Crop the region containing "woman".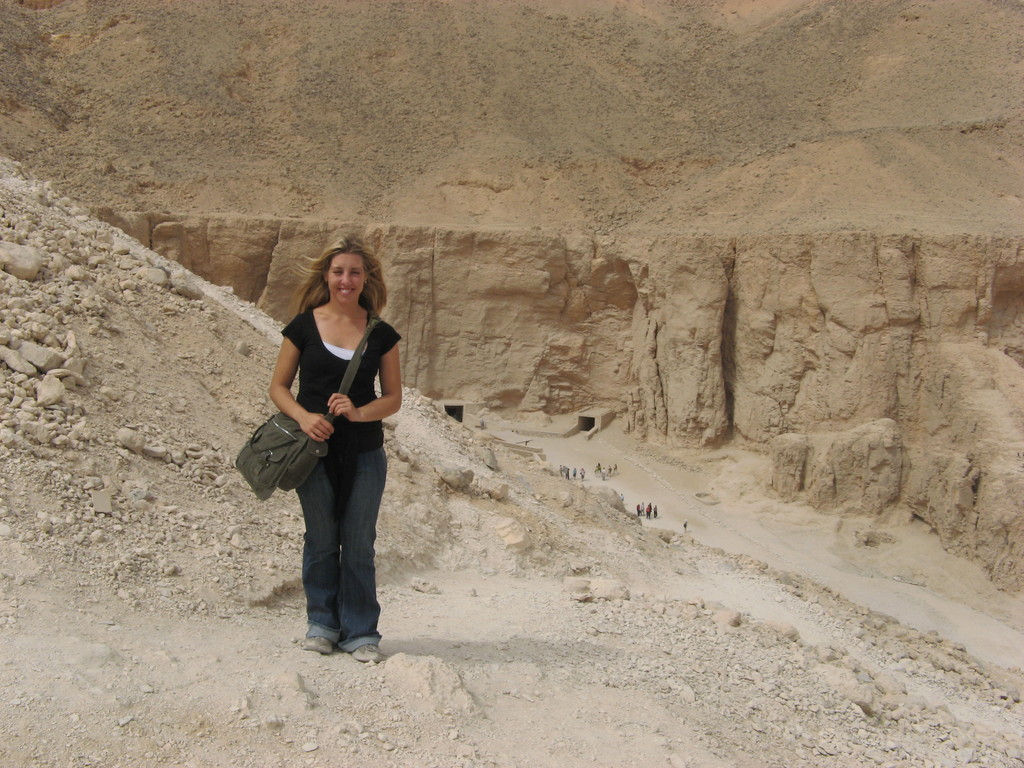
Crop region: crop(237, 228, 404, 644).
